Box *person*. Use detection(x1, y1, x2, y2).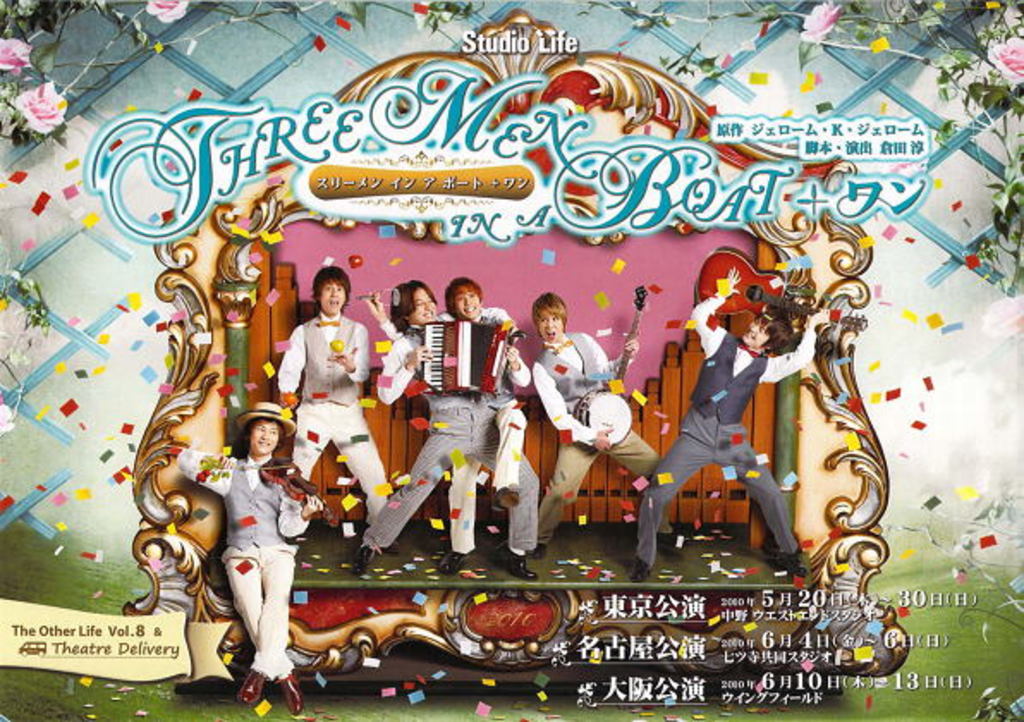
detection(266, 265, 385, 547).
